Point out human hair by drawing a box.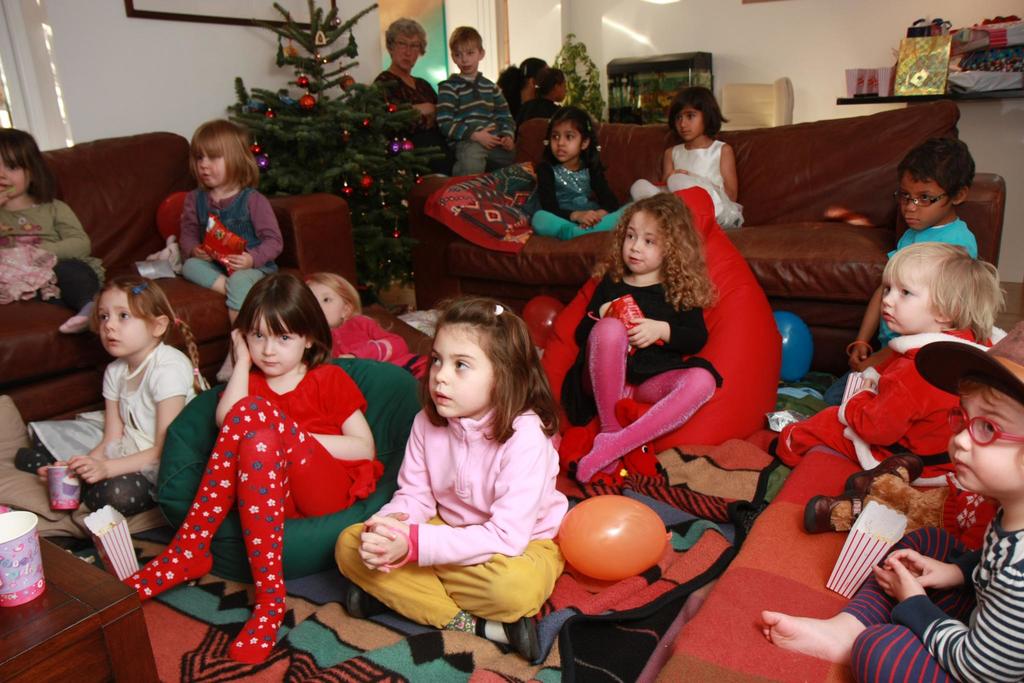
{"left": 225, "top": 273, "right": 332, "bottom": 371}.
